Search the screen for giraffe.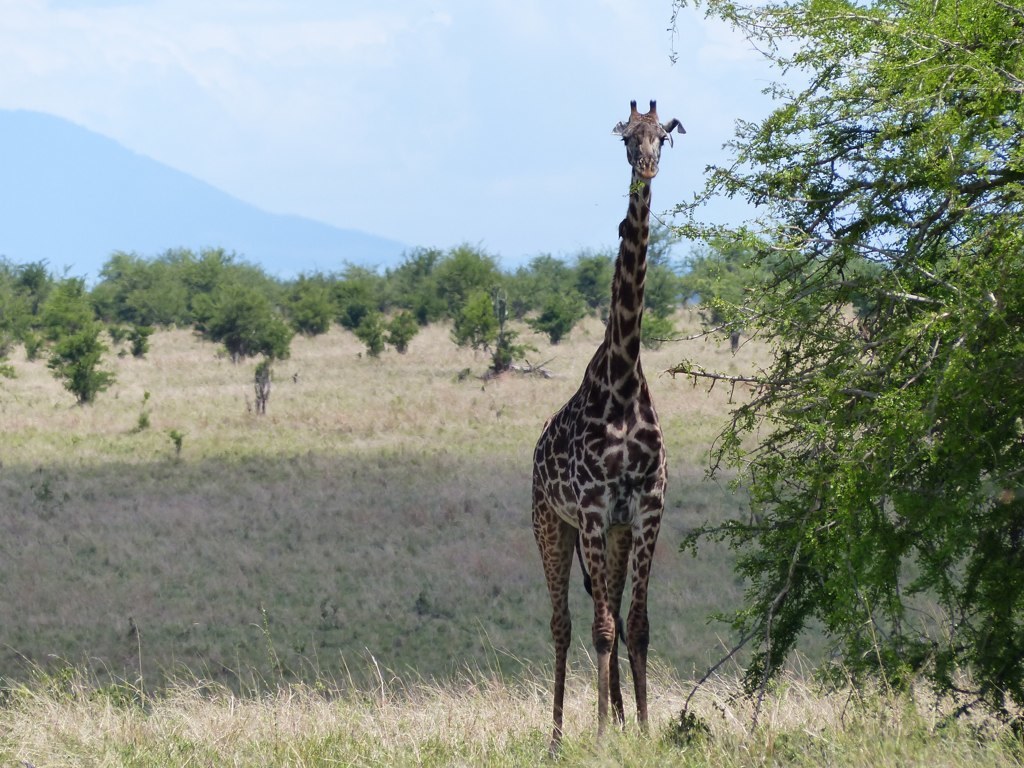
Found at 524 92 685 763.
